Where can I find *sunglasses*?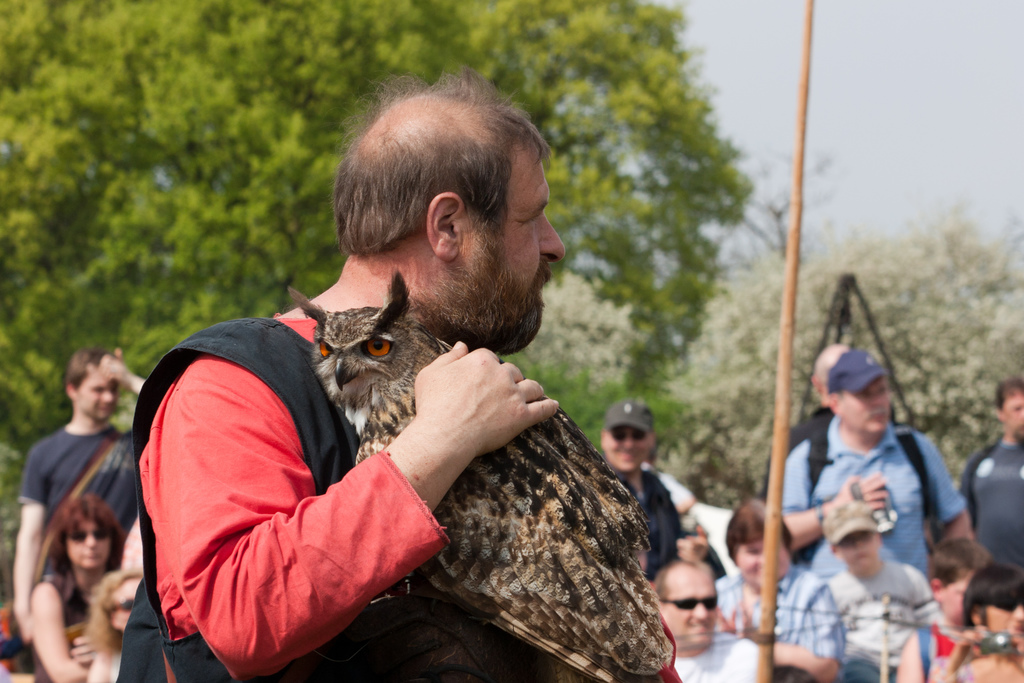
You can find it at pyautogui.locateOnScreen(662, 598, 717, 613).
